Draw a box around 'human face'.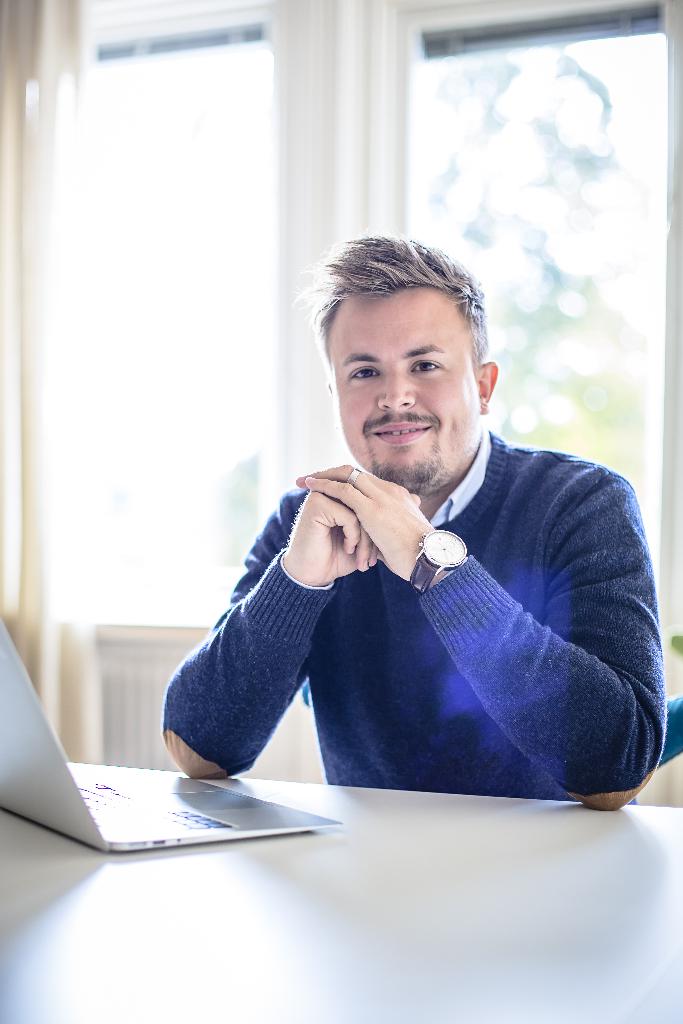
<region>317, 284, 500, 488</region>.
